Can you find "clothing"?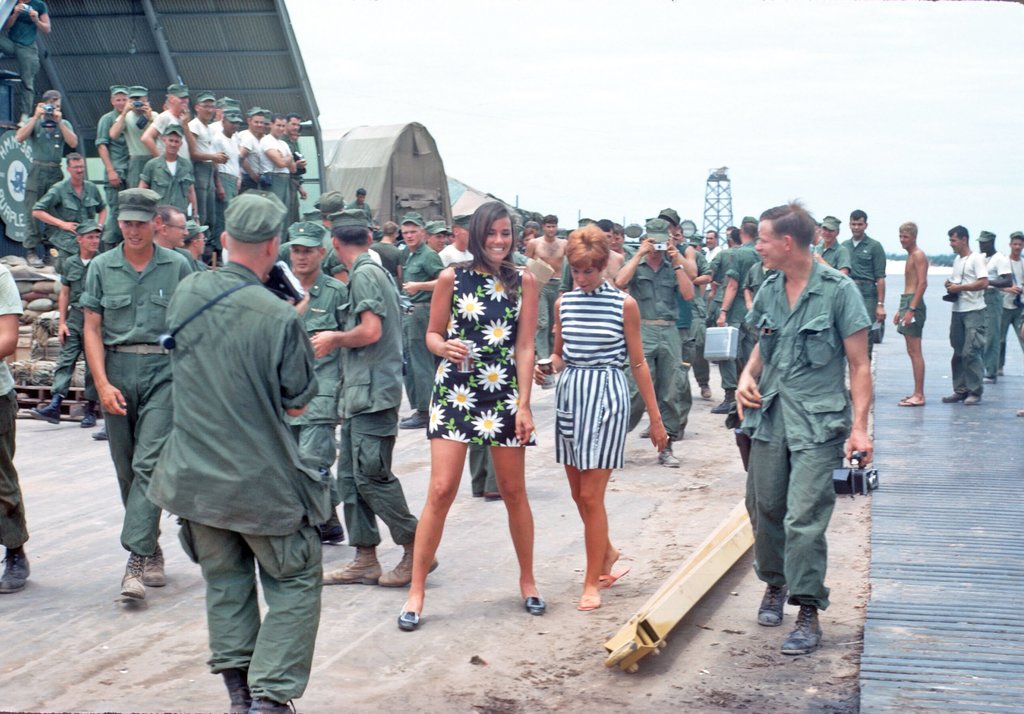
Yes, bounding box: box(0, 0, 50, 116).
